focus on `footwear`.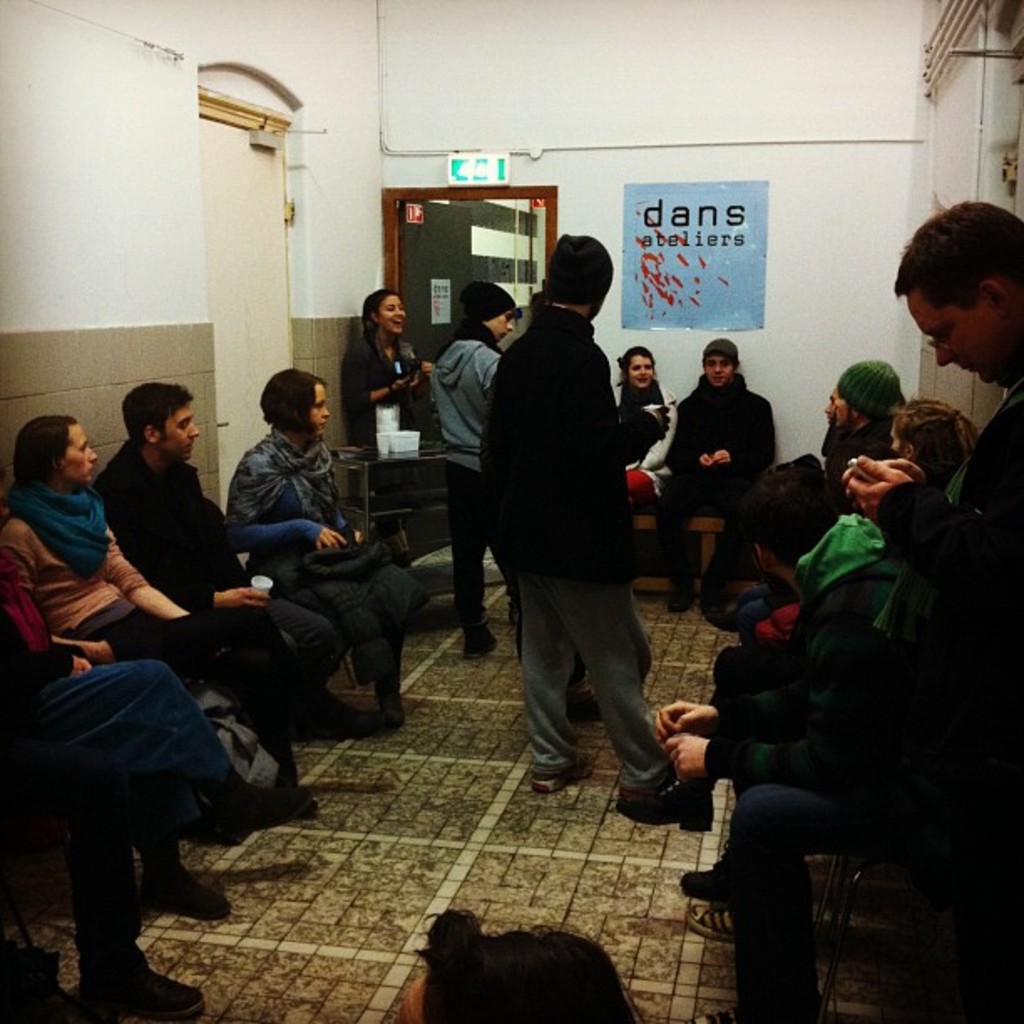
Focused at 151/863/234/914.
